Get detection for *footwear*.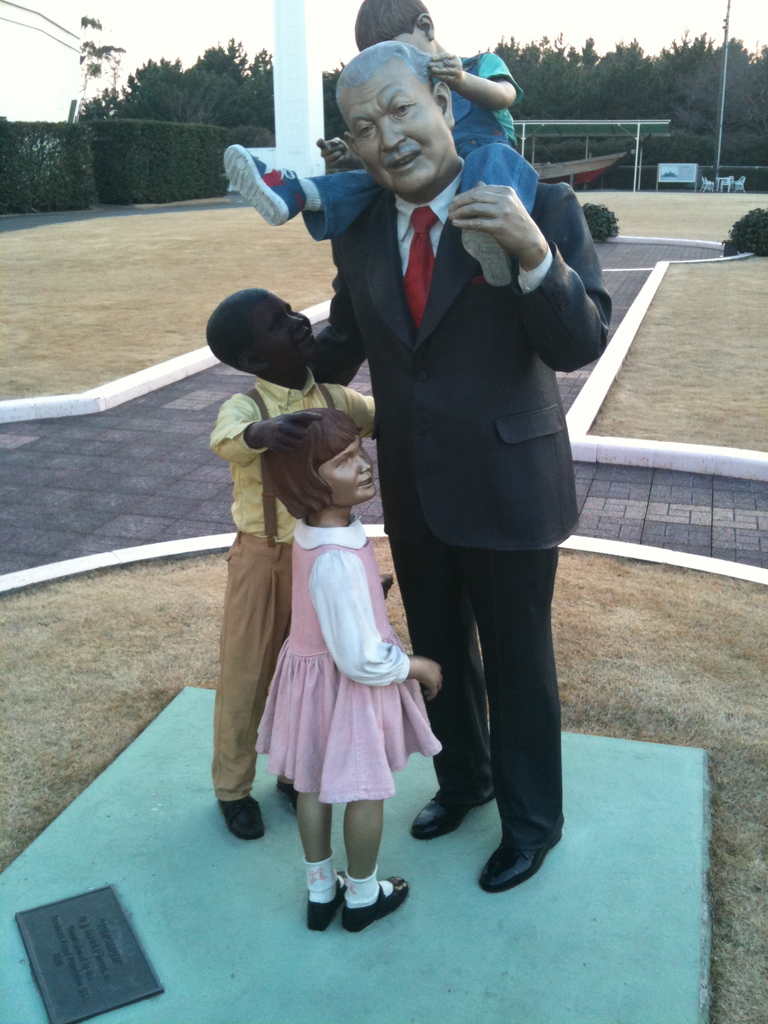
Detection: rect(413, 791, 496, 836).
